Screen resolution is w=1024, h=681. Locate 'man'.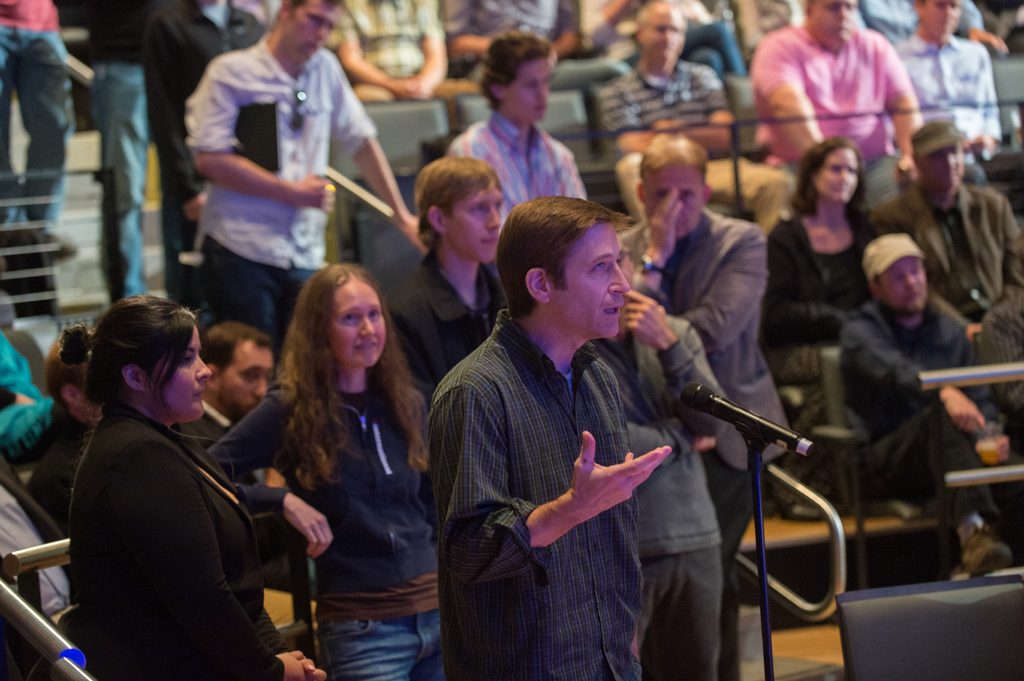
424/183/726/663.
